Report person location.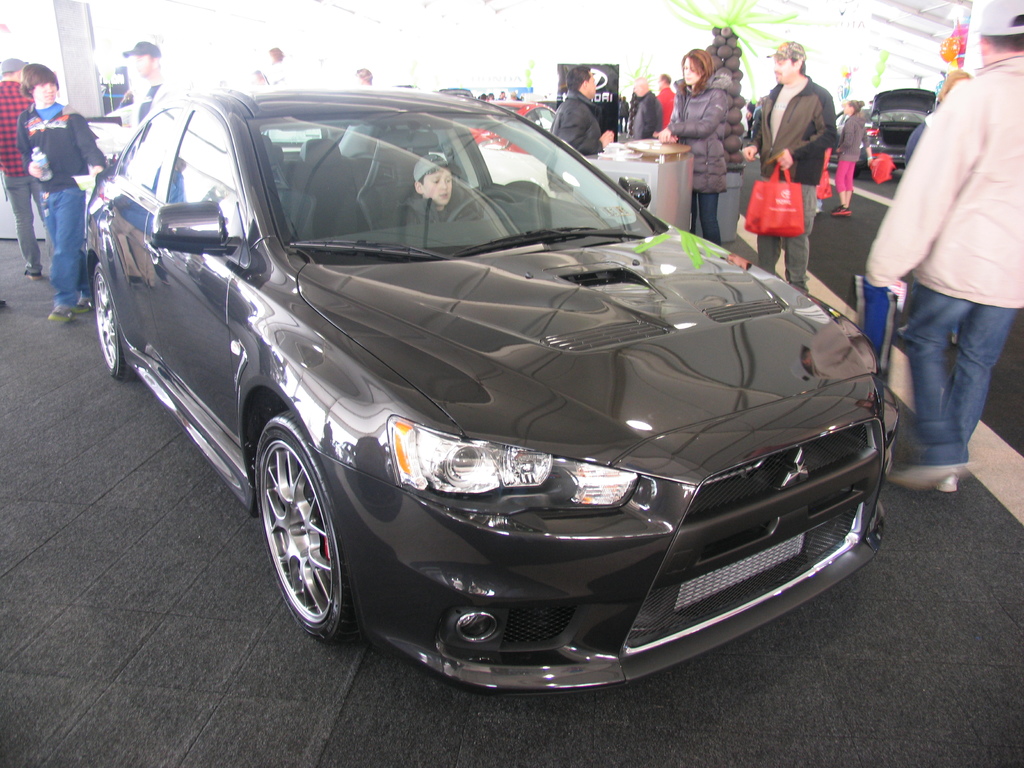
Report: left=659, top=75, right=673, bottom=130.
